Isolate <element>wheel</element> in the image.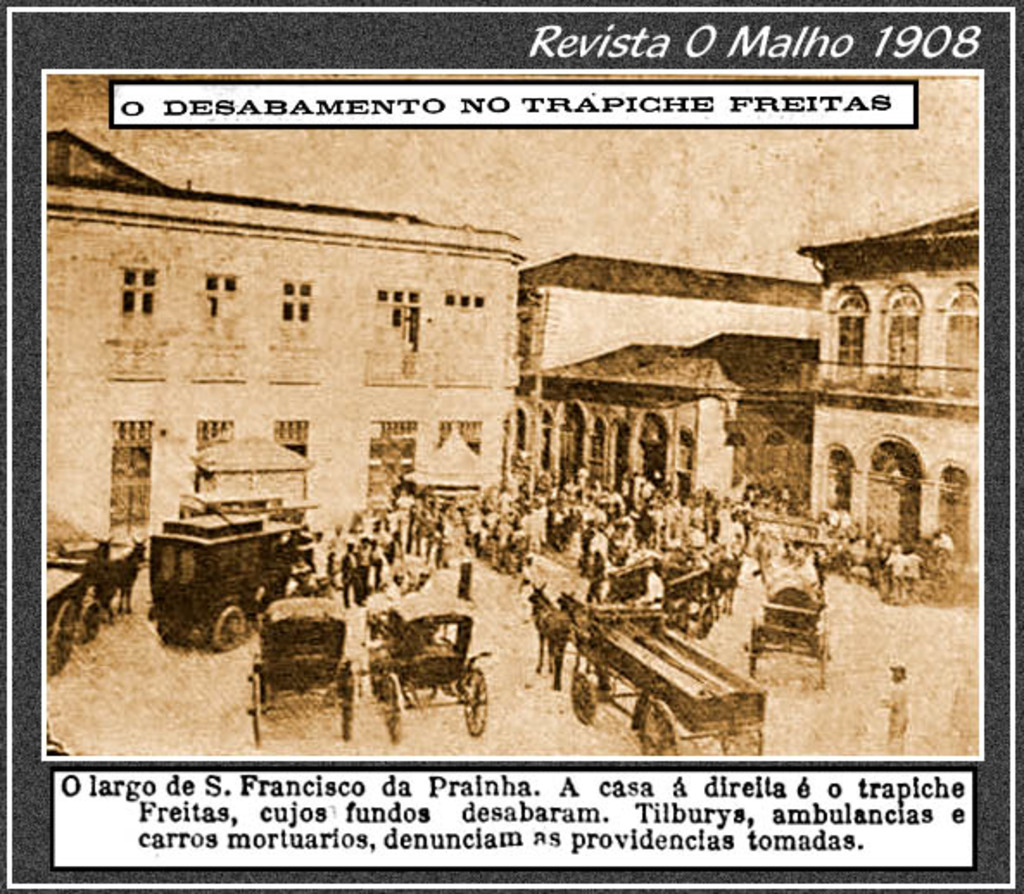
Isolated region: 820,625,829,682.
